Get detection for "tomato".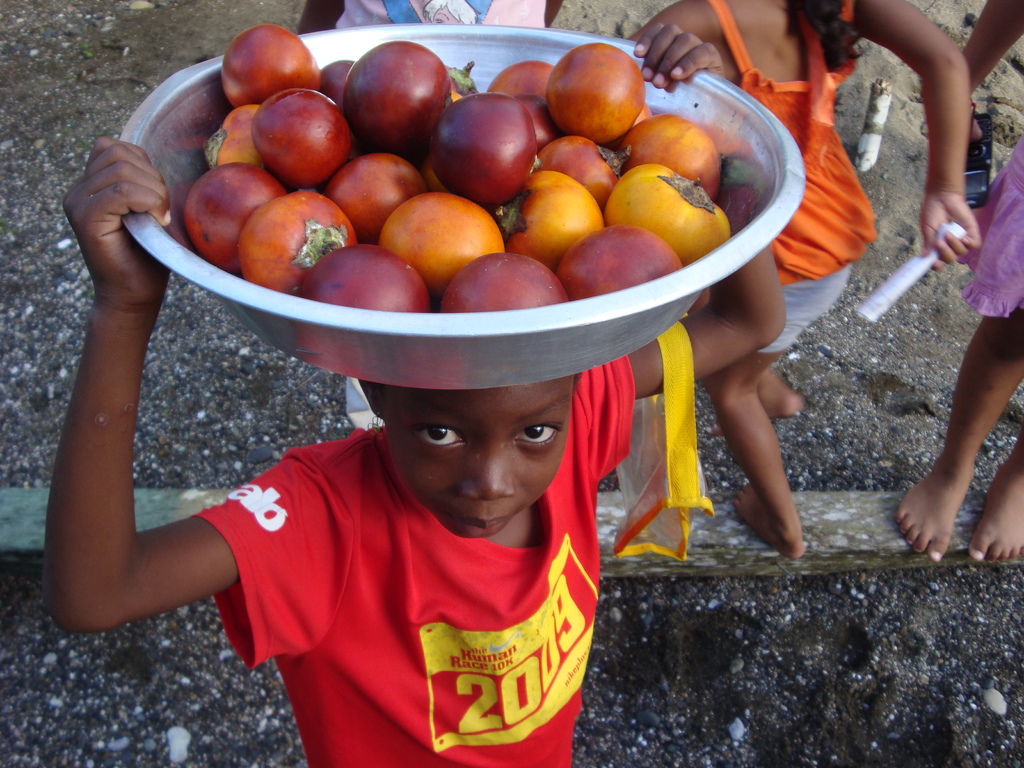
Detection: [175,159,287,266].
